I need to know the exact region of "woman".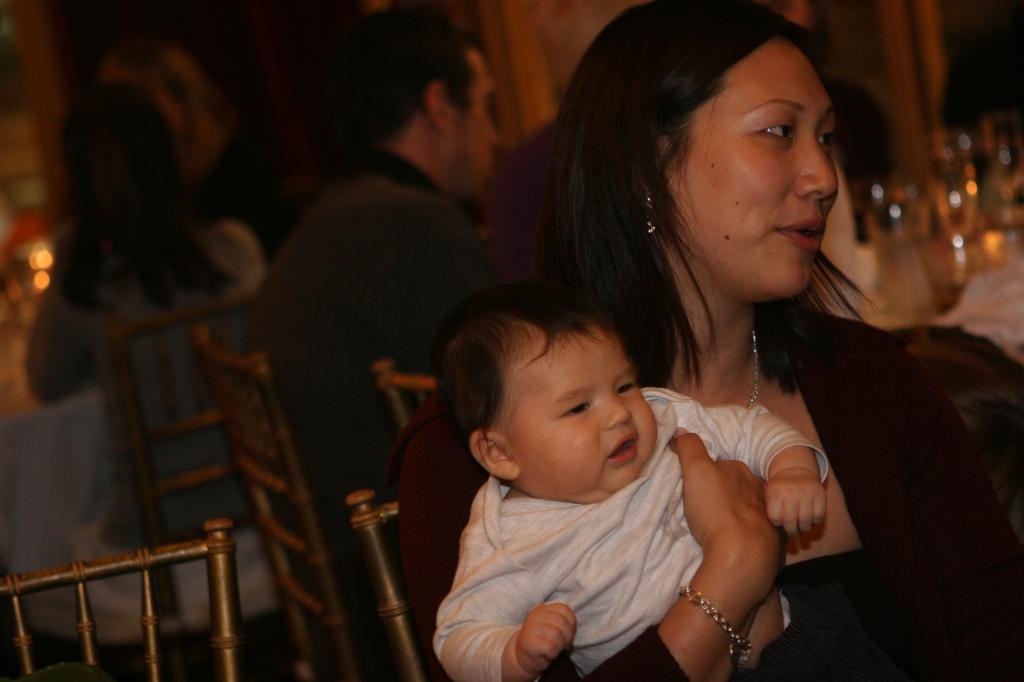
Region: 35/28/292/576.
